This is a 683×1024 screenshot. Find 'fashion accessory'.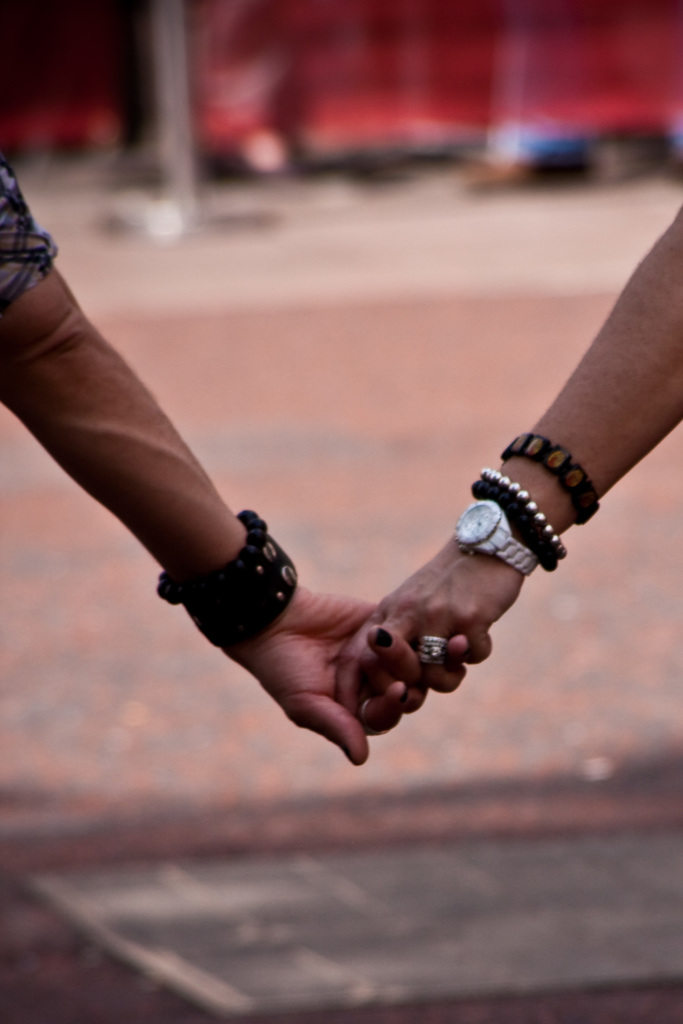
Bounding box: x1=451 y1=497 x2=541 y2=576.
